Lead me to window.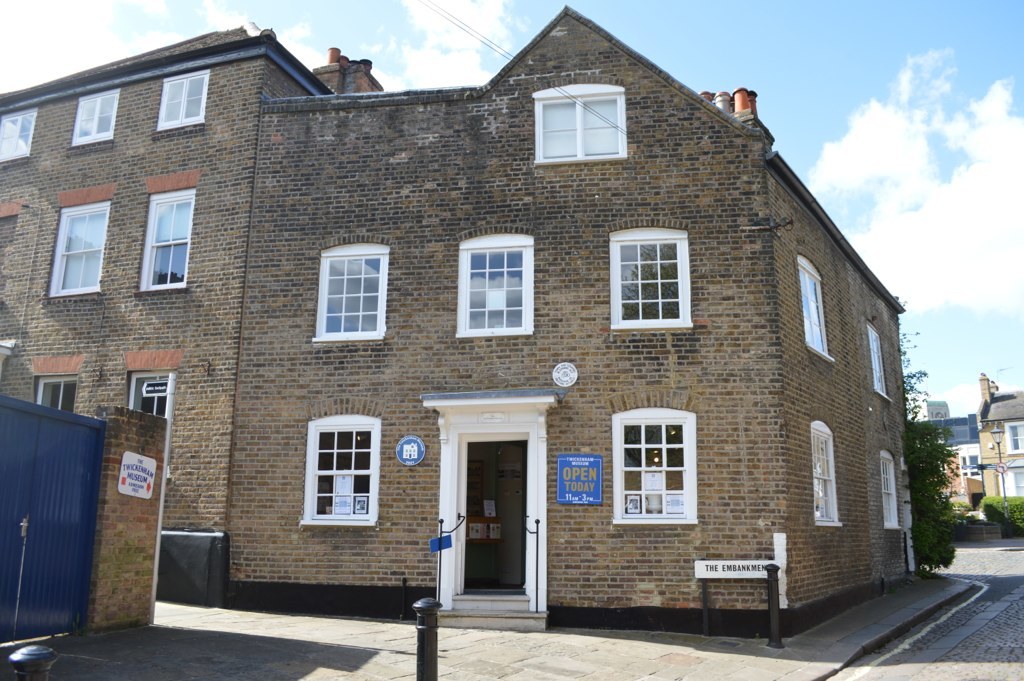
Lead to l=610, t=408, r=702, b=527.
